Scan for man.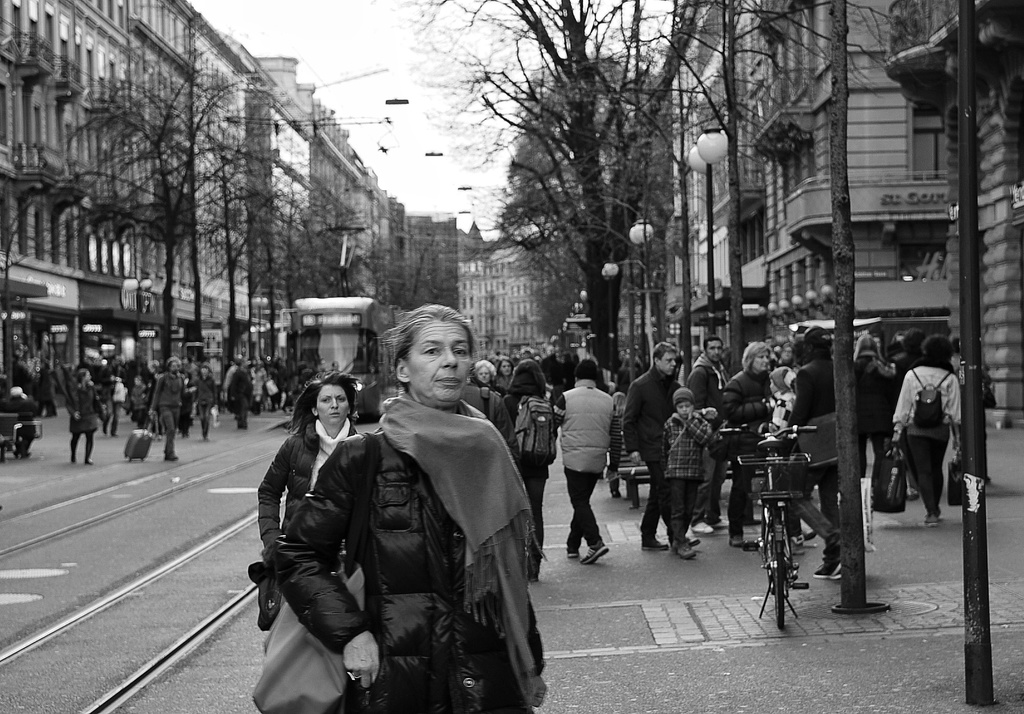
Scan result: [287, 312, 545, 711].
